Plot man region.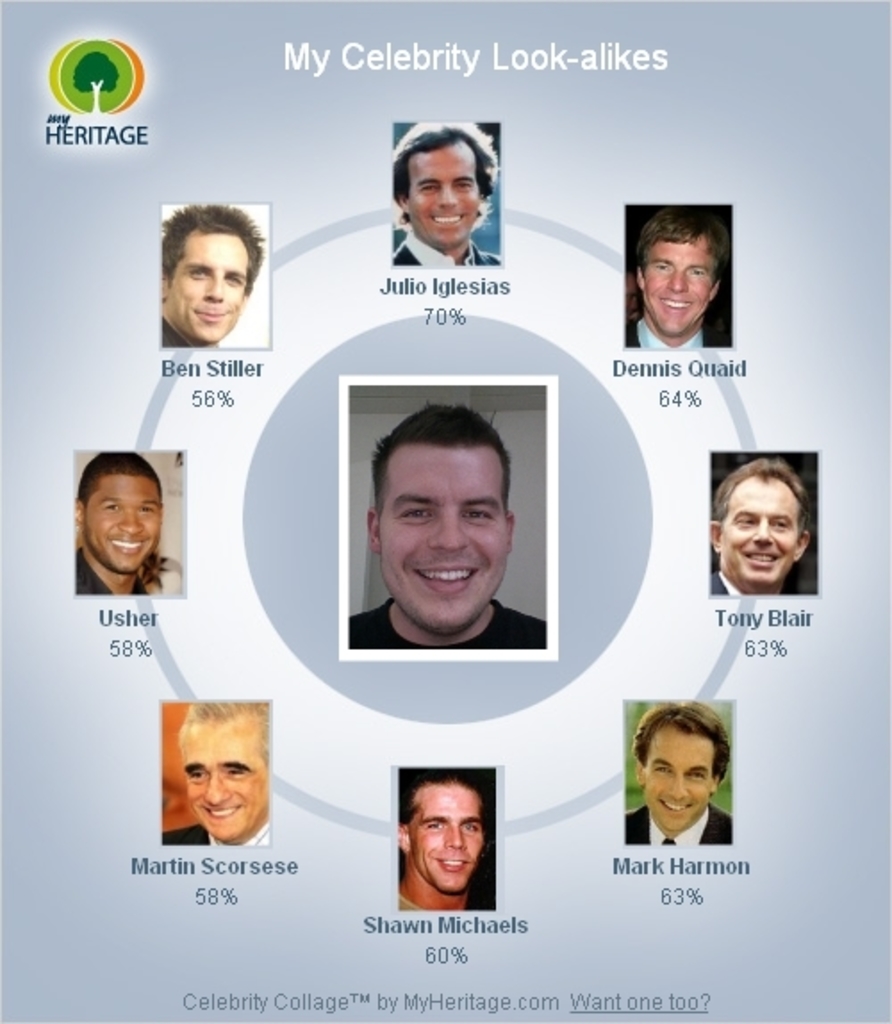
Plotted at l=619, t=205, r=728, b=350.
